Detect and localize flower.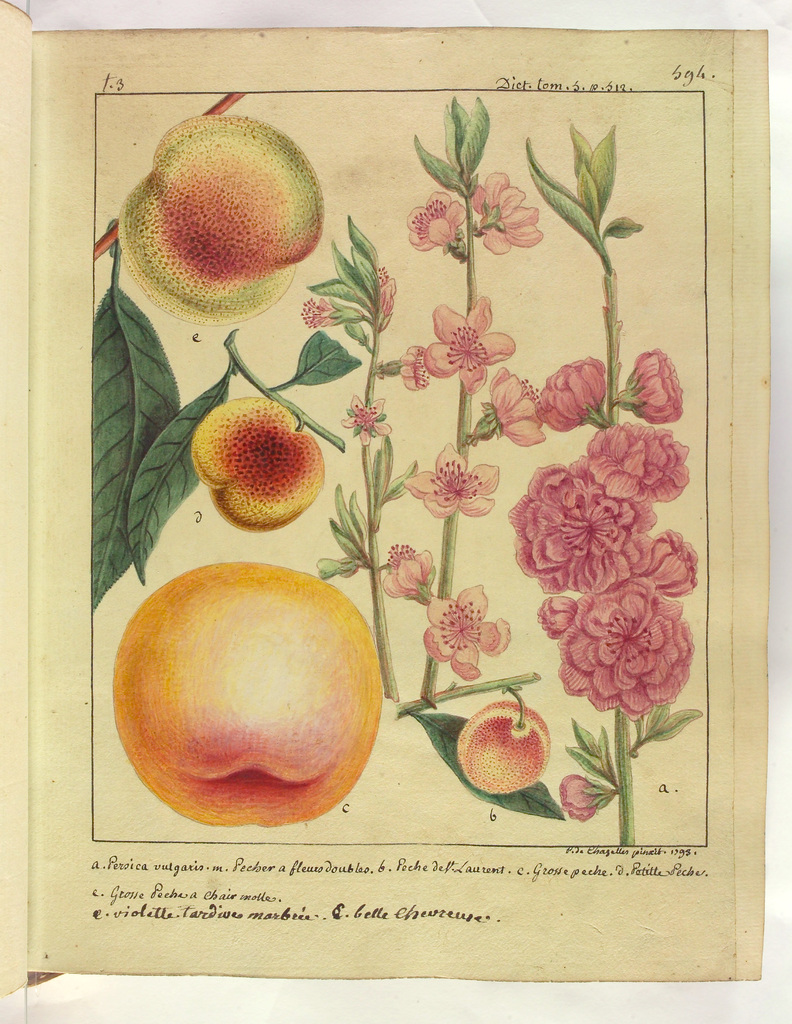
Localized at <region>517, 460, 650, 618</region>.
